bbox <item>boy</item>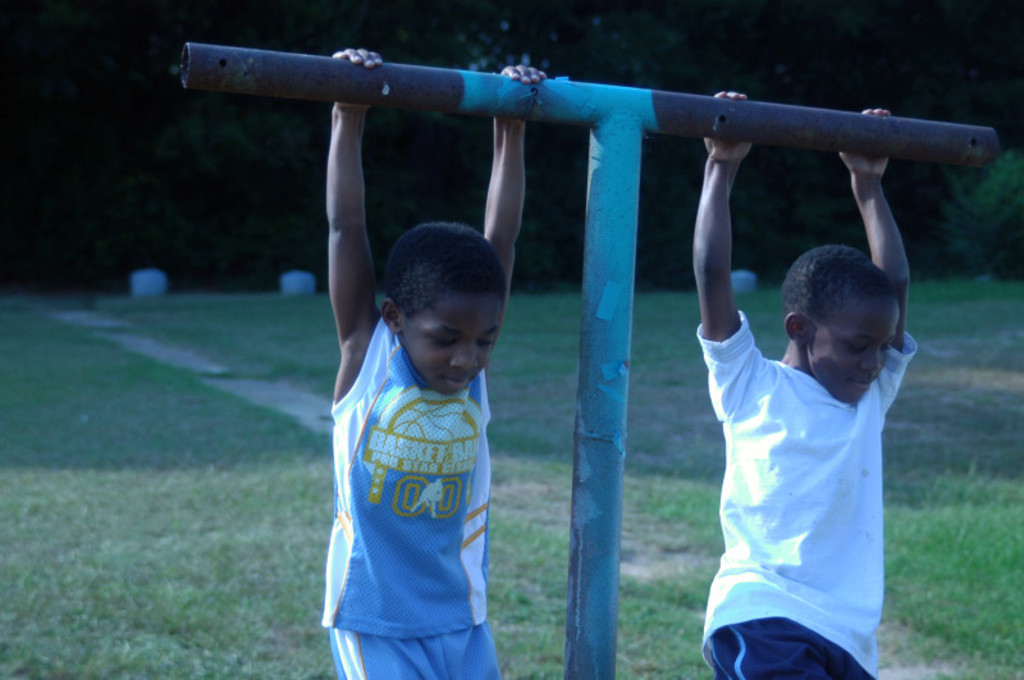
<box>325,44,550,679</box>
